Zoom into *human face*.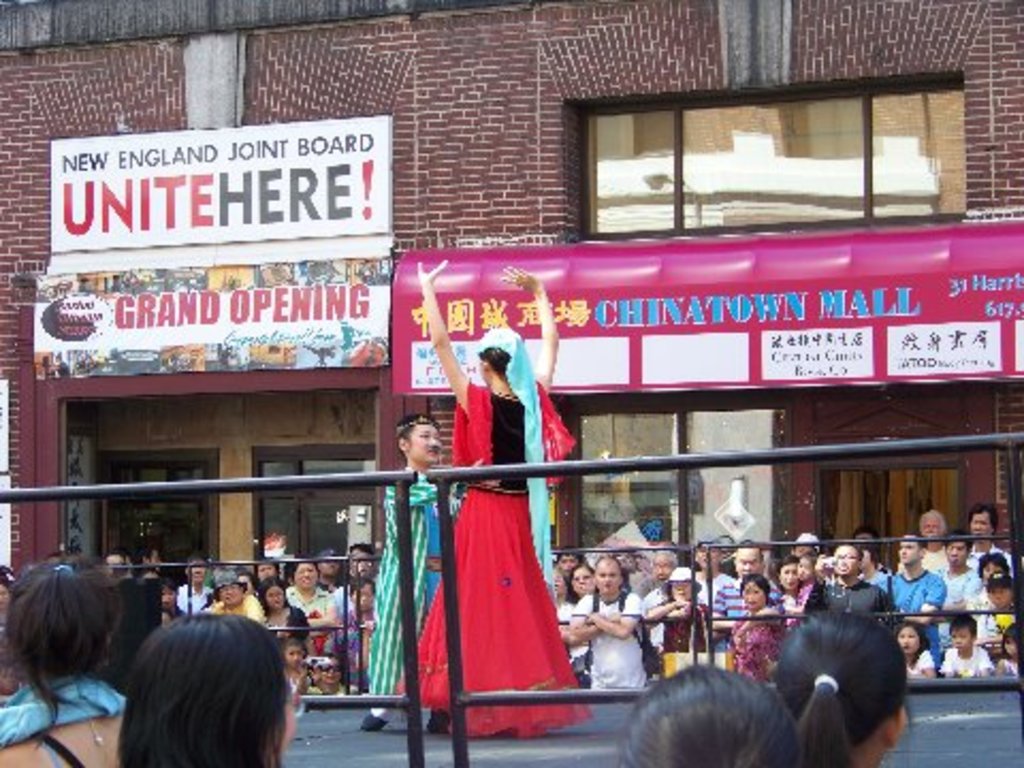
Zoom target: {"left": 151, "top": 546, "right": 166, "bottom": 572}.
